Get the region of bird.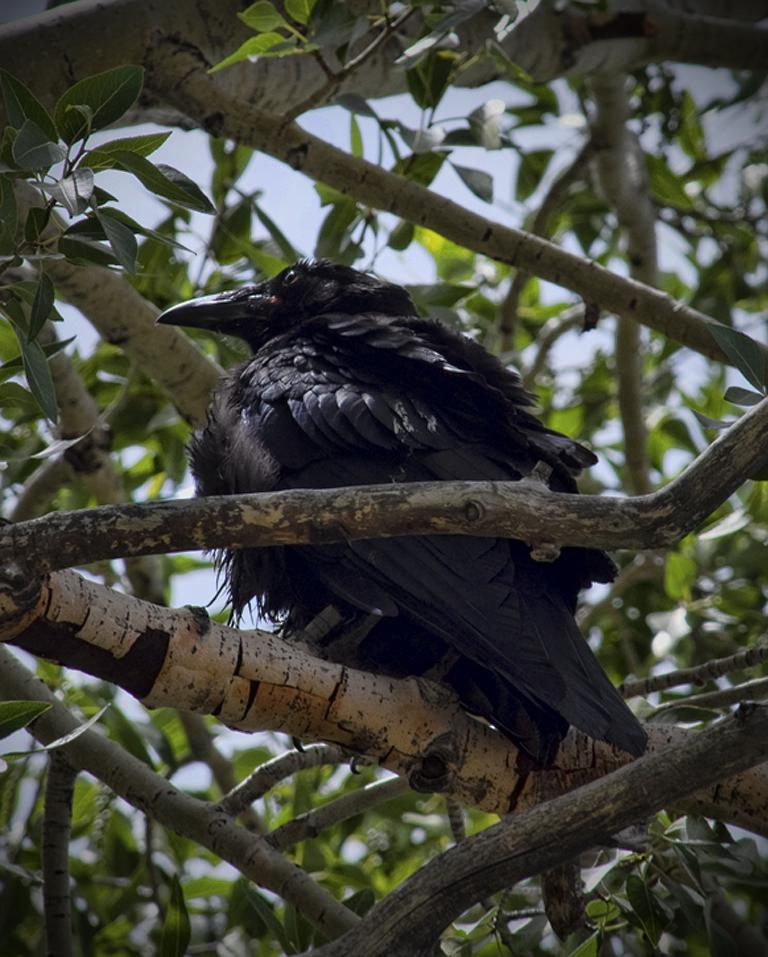
left=138, top=169, right=682, bottom=891.
